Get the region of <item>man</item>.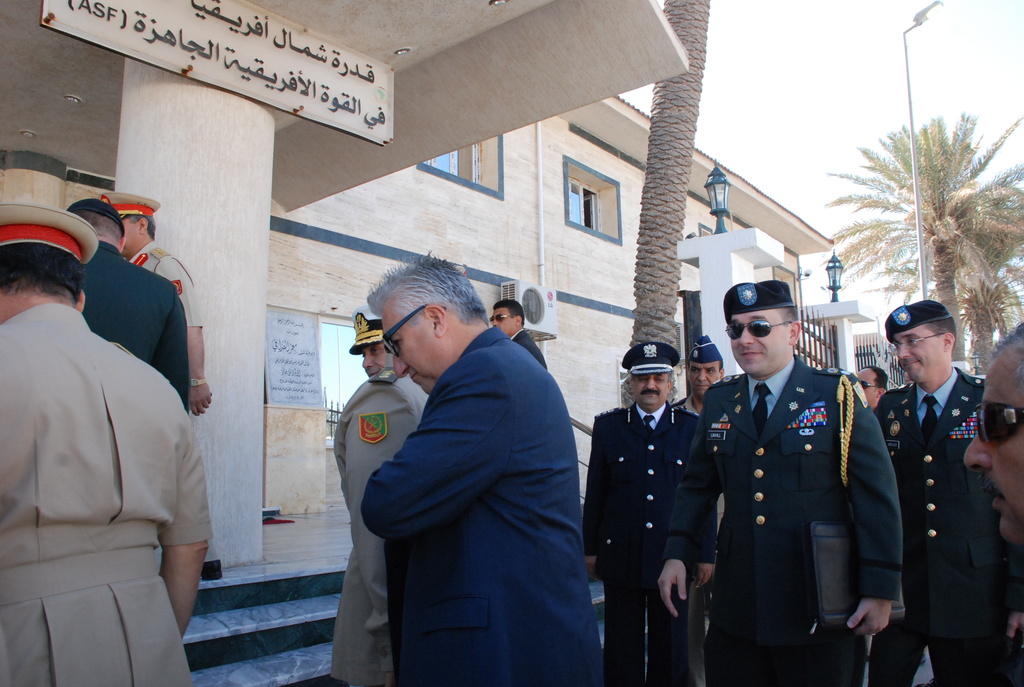
(x1=963, y1=324, x2=1021, y2=547).
